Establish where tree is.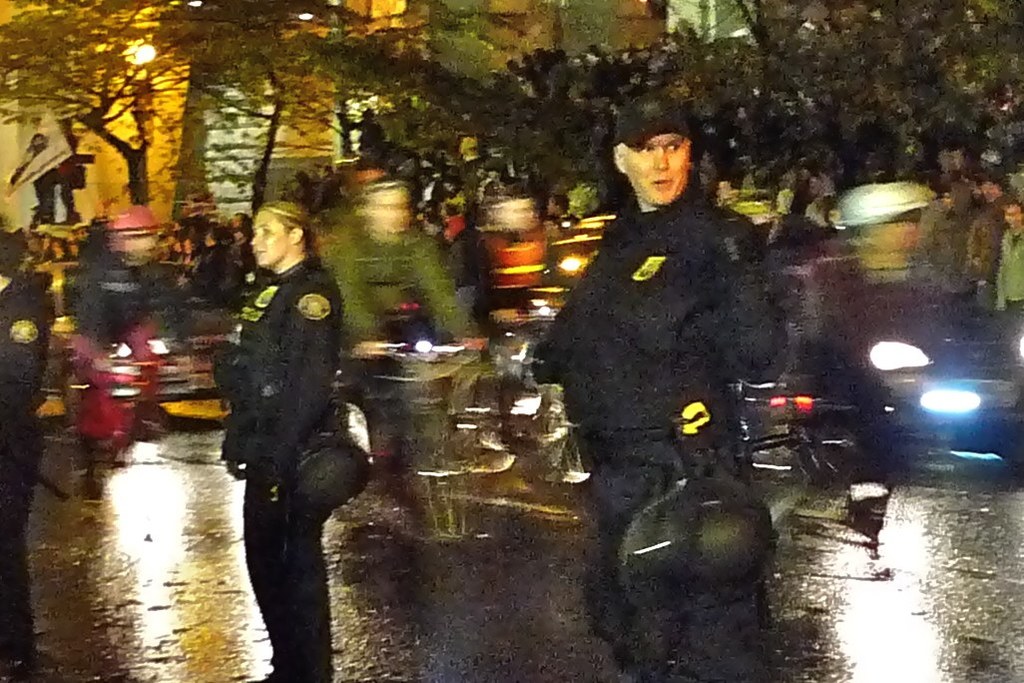
Established at pyautogui.locateOnScreen(0, 0, 505, 214).
